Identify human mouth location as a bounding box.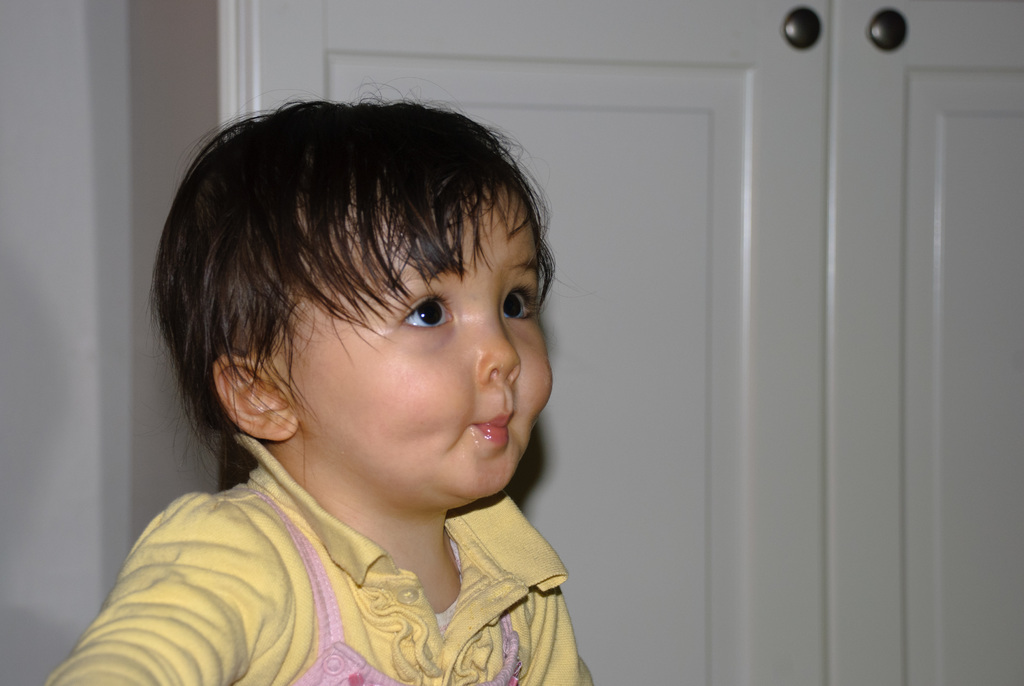
pyautogui.locateOnScreen(479, 405, 527, 453).
